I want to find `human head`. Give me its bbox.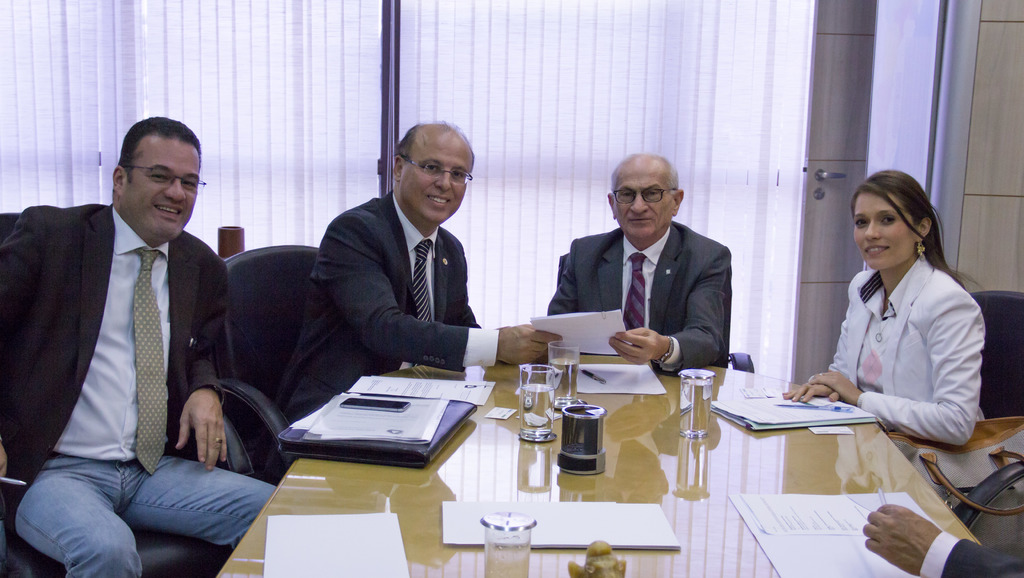
bbox=[114, 114, 202, 241].
